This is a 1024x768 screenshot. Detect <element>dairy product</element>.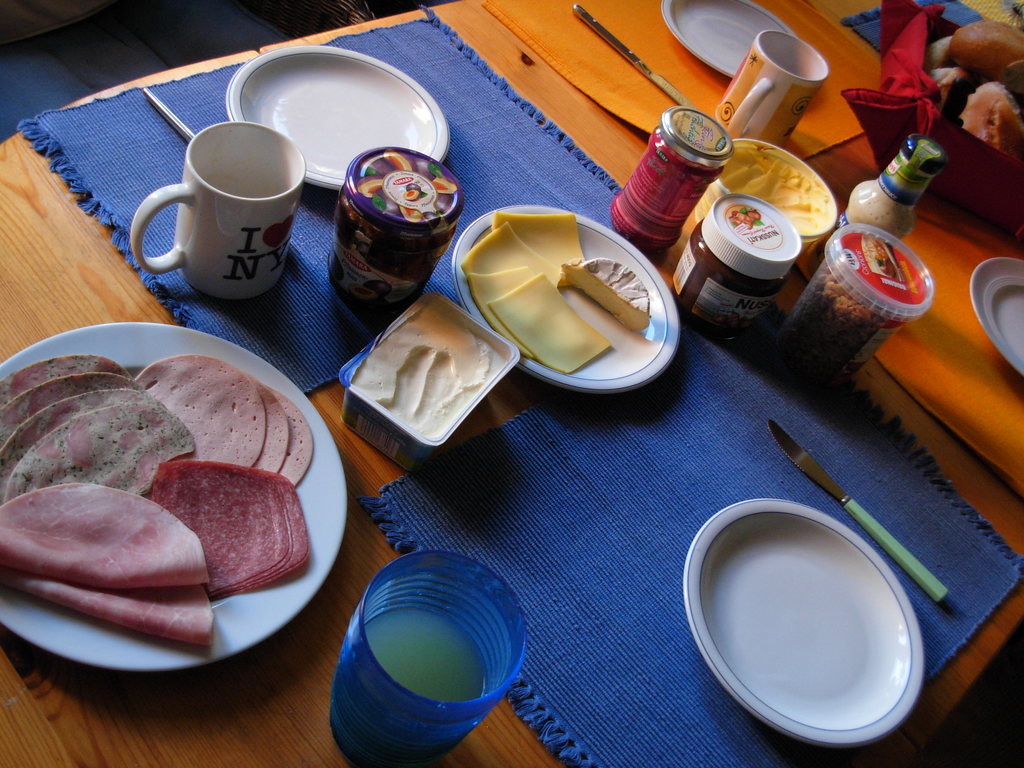
(714, 156, 831, 243).
